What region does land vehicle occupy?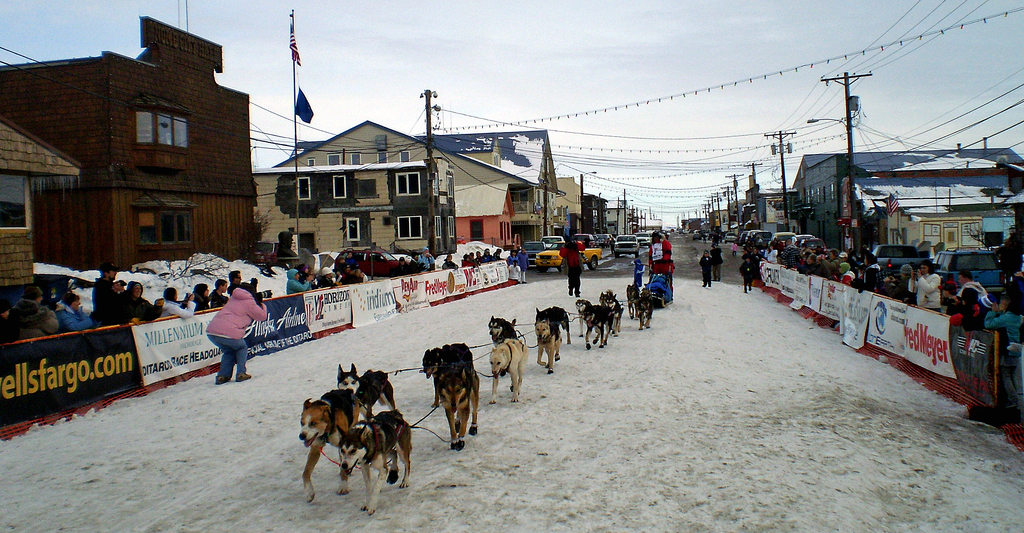
Rect(604, 231, 613, 242).
